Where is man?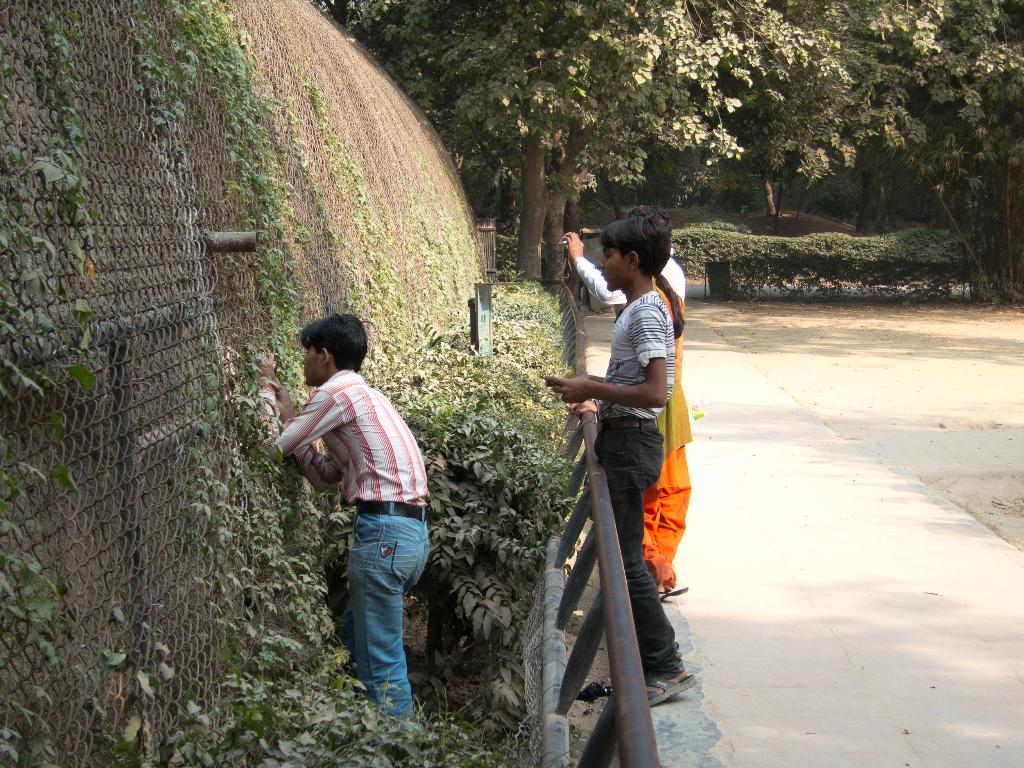
550:239:690:696.
